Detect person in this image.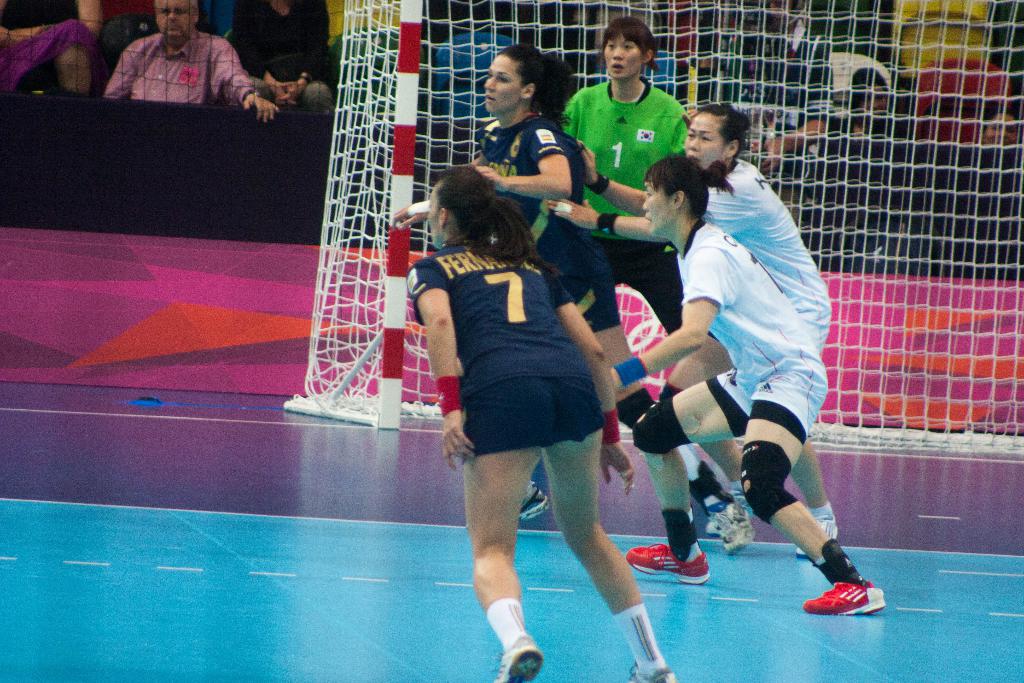
Detection: (left=231, top=1, right=336, bottom=116).
